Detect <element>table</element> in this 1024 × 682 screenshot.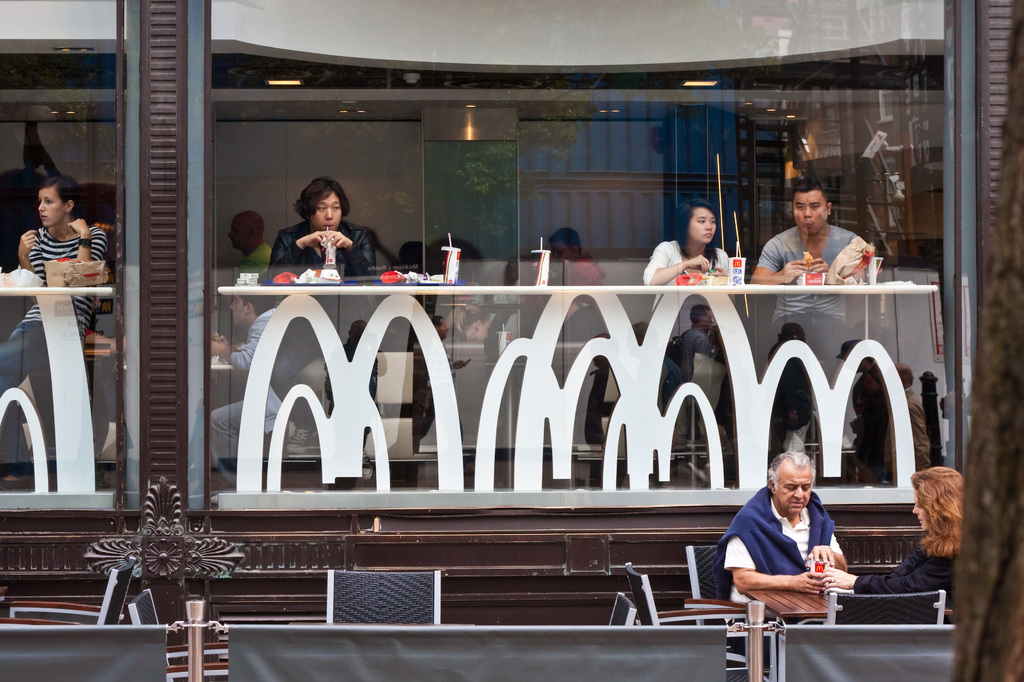
Detection: x1=218 y1=283 x2=934 y2=510.
